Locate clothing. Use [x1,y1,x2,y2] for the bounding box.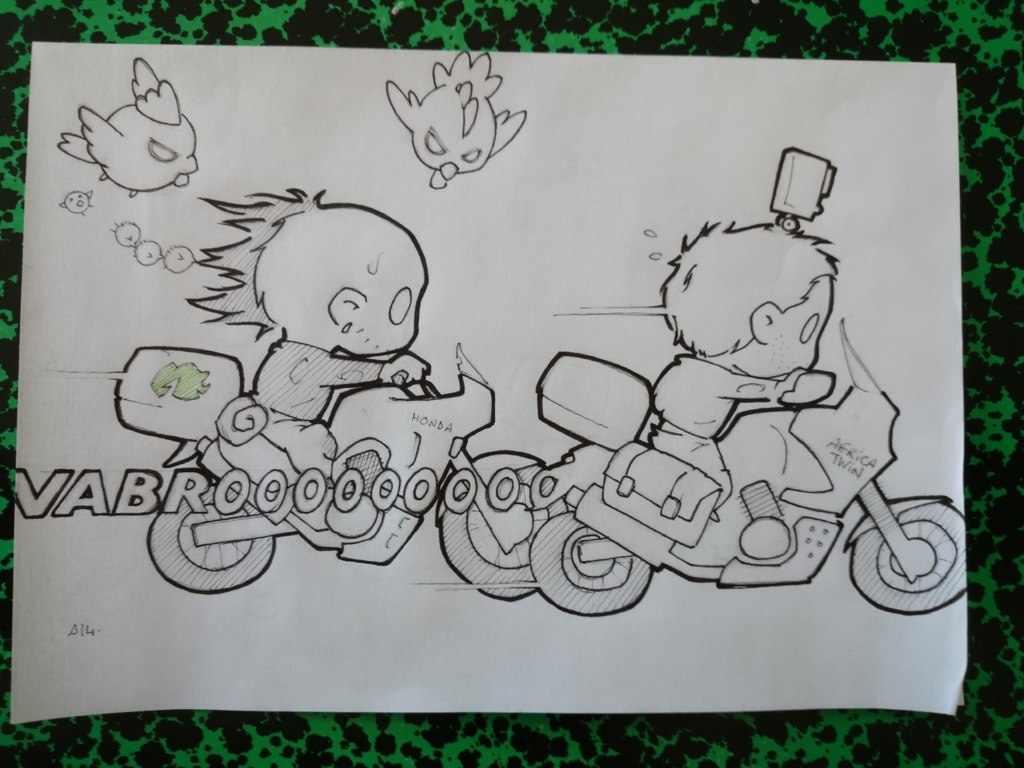
[237,335,390,481].
